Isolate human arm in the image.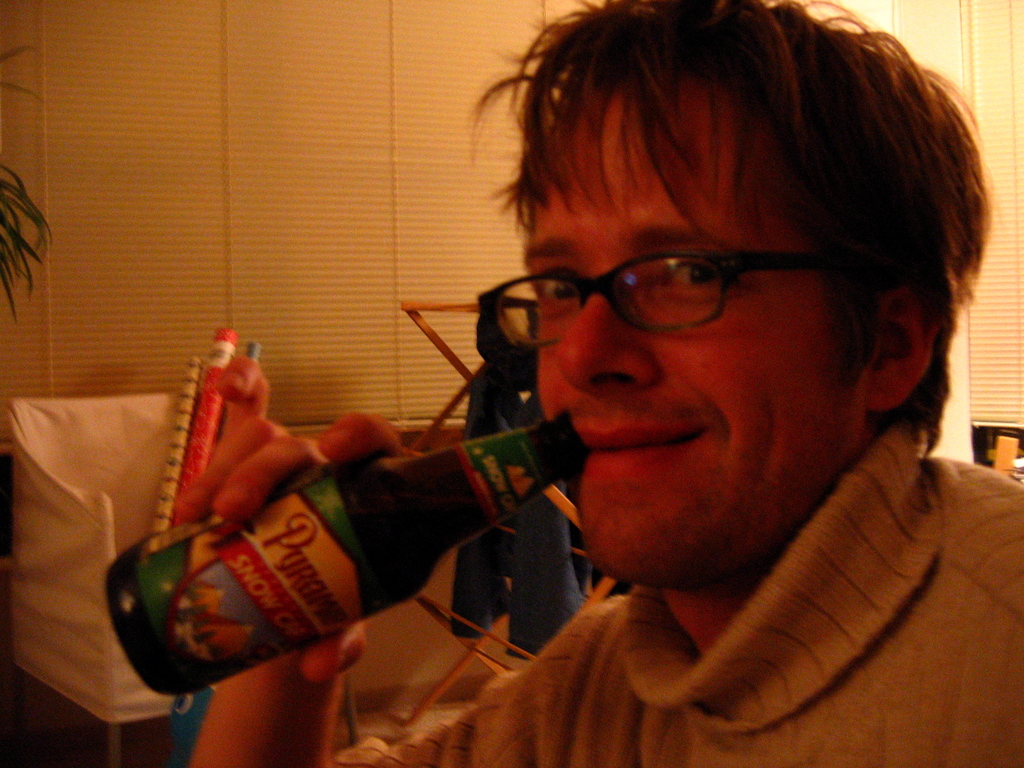
Isolated region: <box>195,347,598,767</box>.
